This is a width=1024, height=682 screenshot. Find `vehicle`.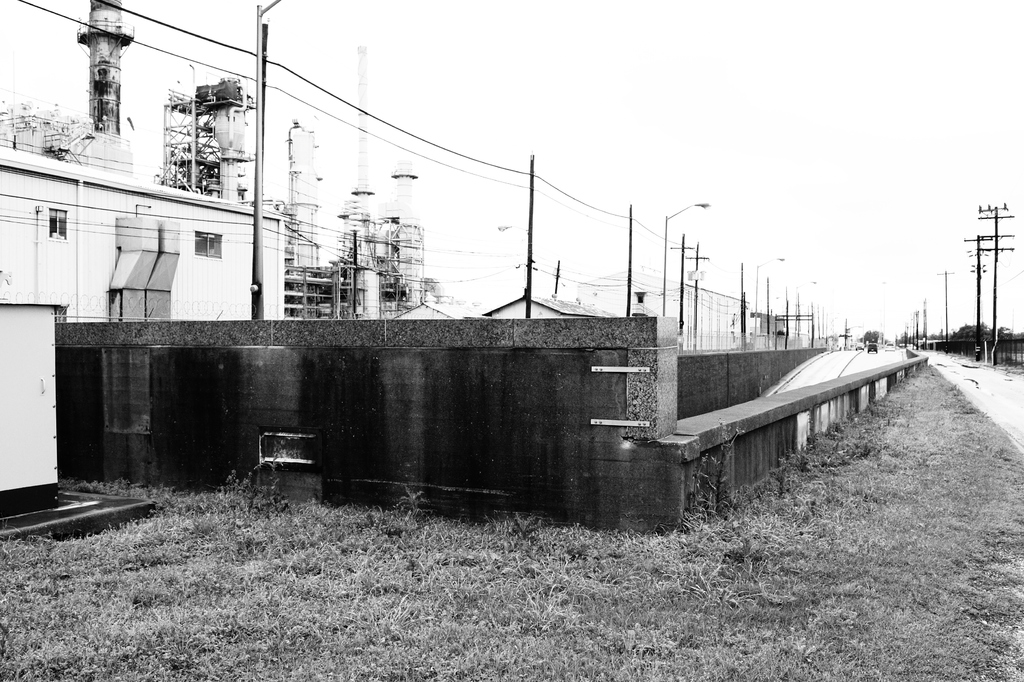
Bounding box: [900, 341, 916, 350].
